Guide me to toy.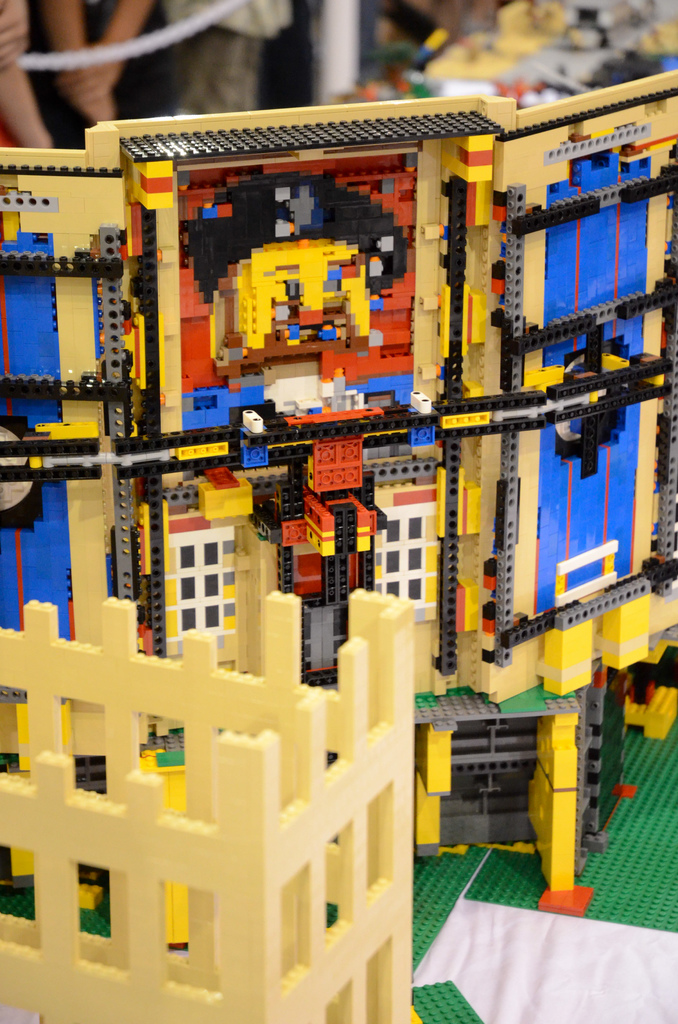
Guidance: 0:75:677:1023.
